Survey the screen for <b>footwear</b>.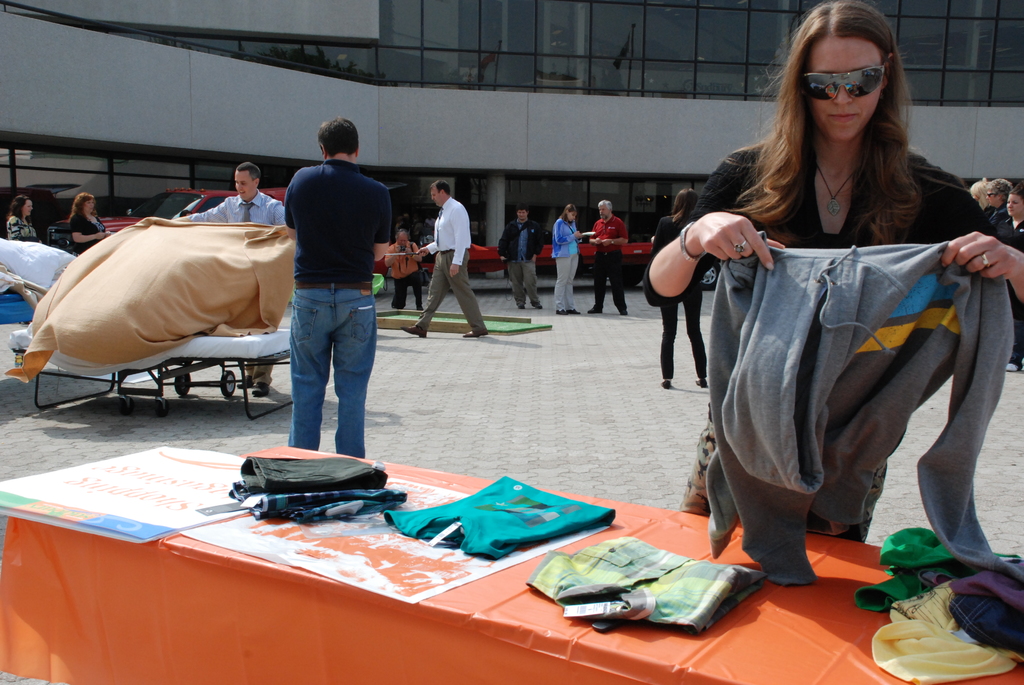
Survey found: [460, 327, 487, 338].
